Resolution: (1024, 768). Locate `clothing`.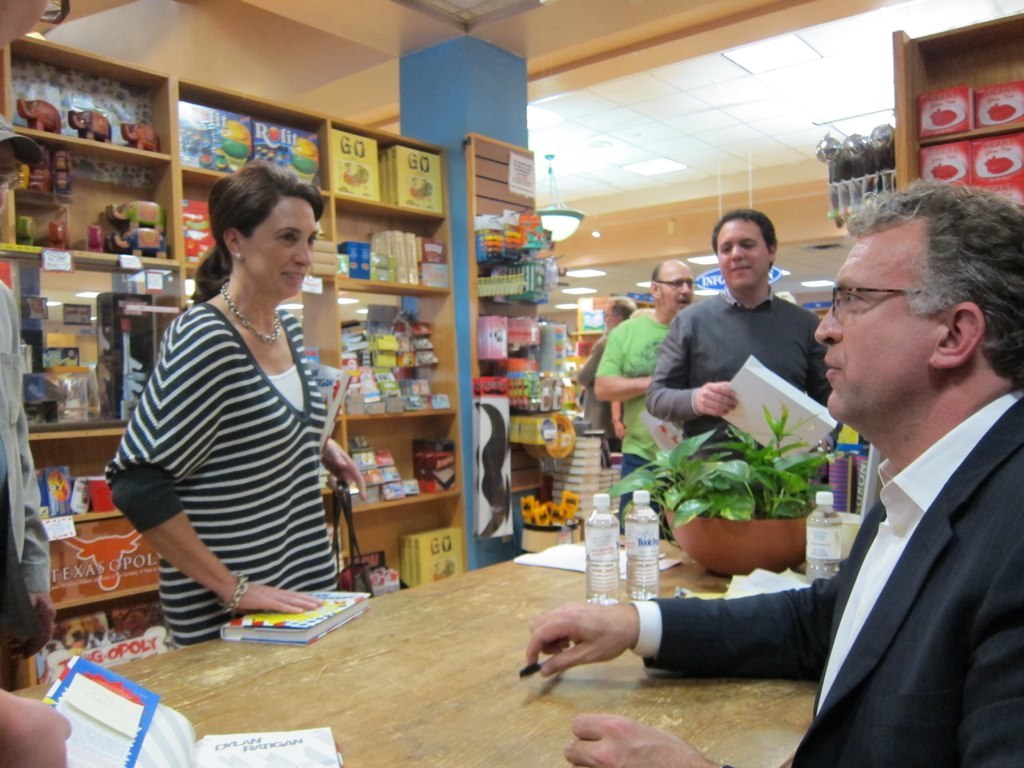
detection(601, 306, 688, 478).
